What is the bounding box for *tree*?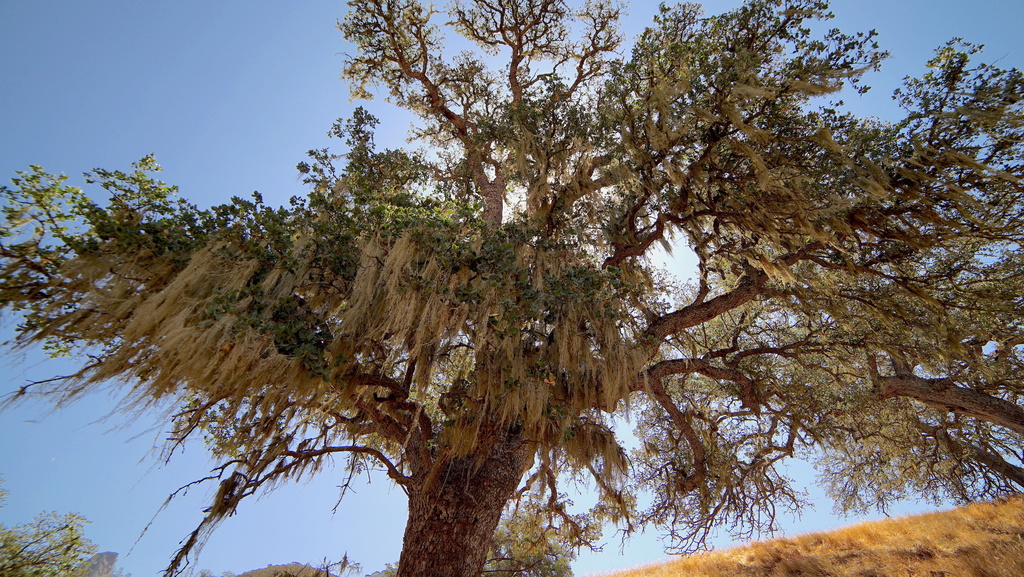
pyautogui.locateOnScreen(0, 0, 1023, 576).
